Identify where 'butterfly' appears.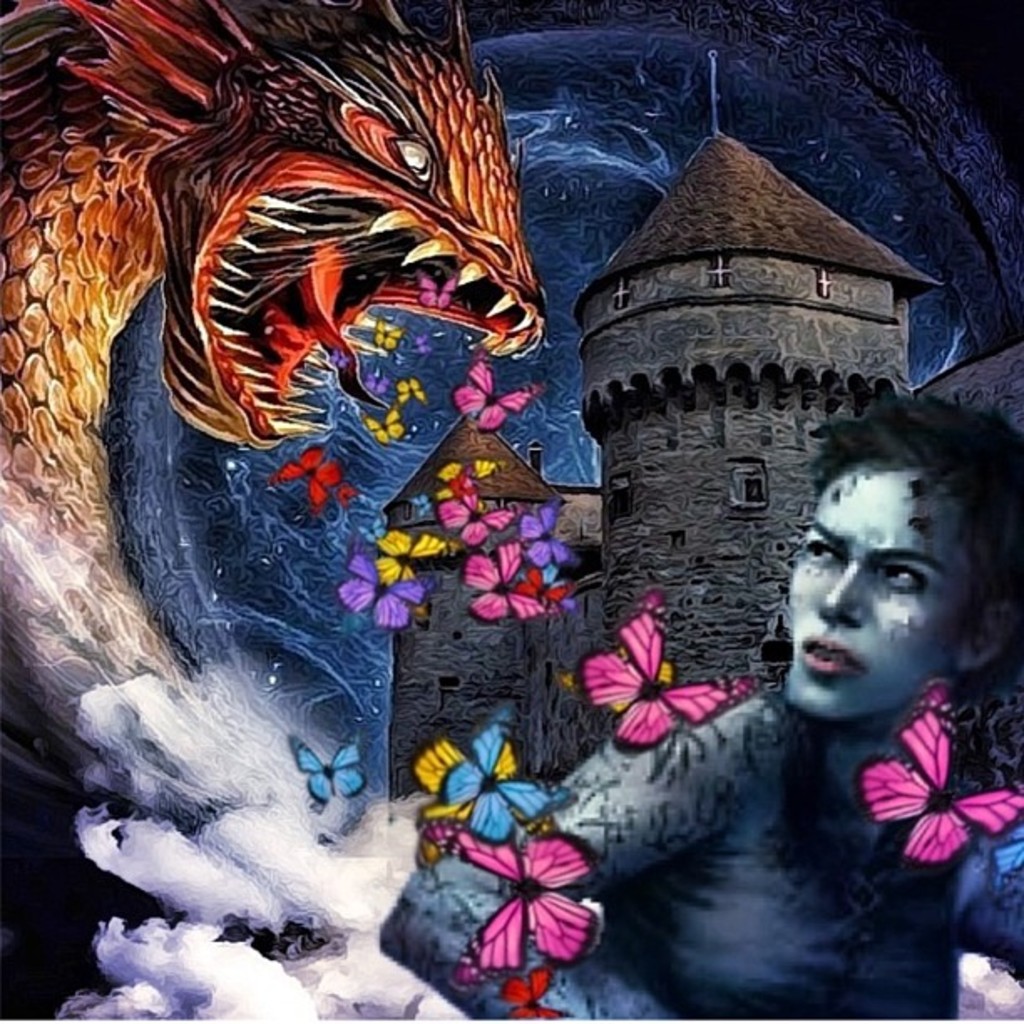
Appears at <bbox>373, 527, 442, 582</bbox>.
